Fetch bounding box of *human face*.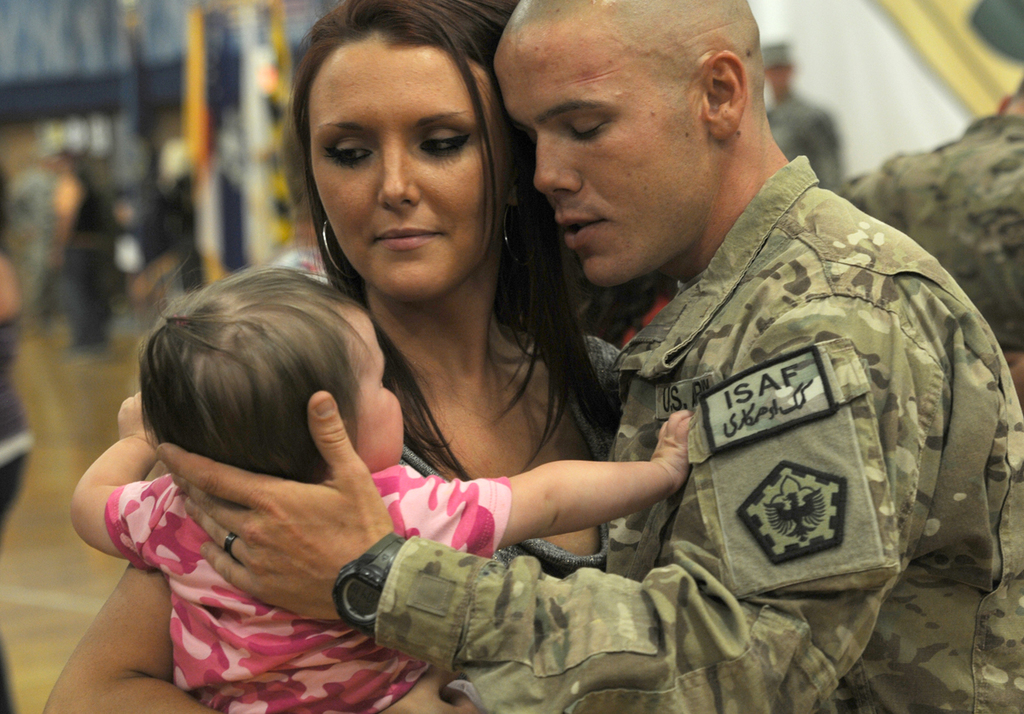
Bbox: bbox=(493, 28, 698, 292).
